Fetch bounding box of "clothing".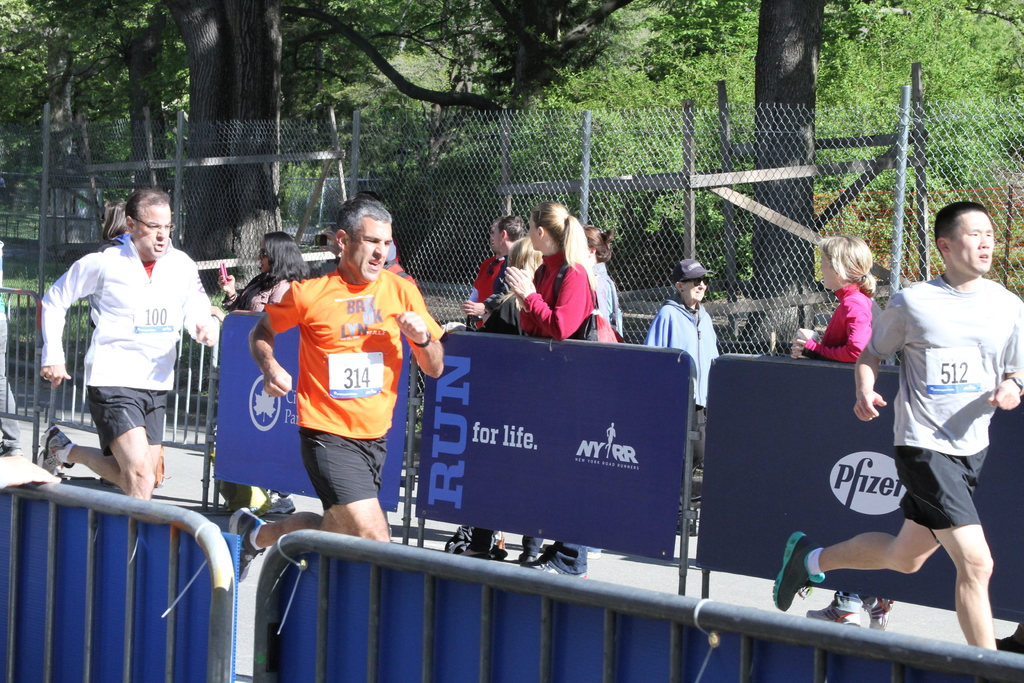
Bbox: 218, 273, 296, 317.
